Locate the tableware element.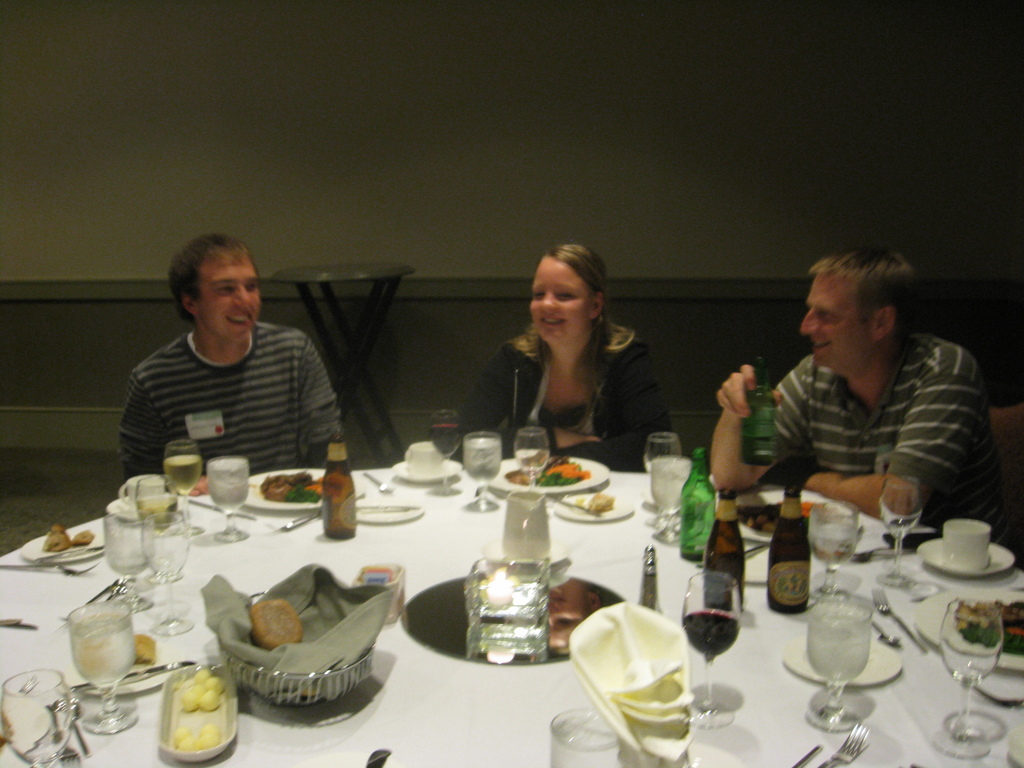
Element bbox: <box>545,708,627,767</box>.
